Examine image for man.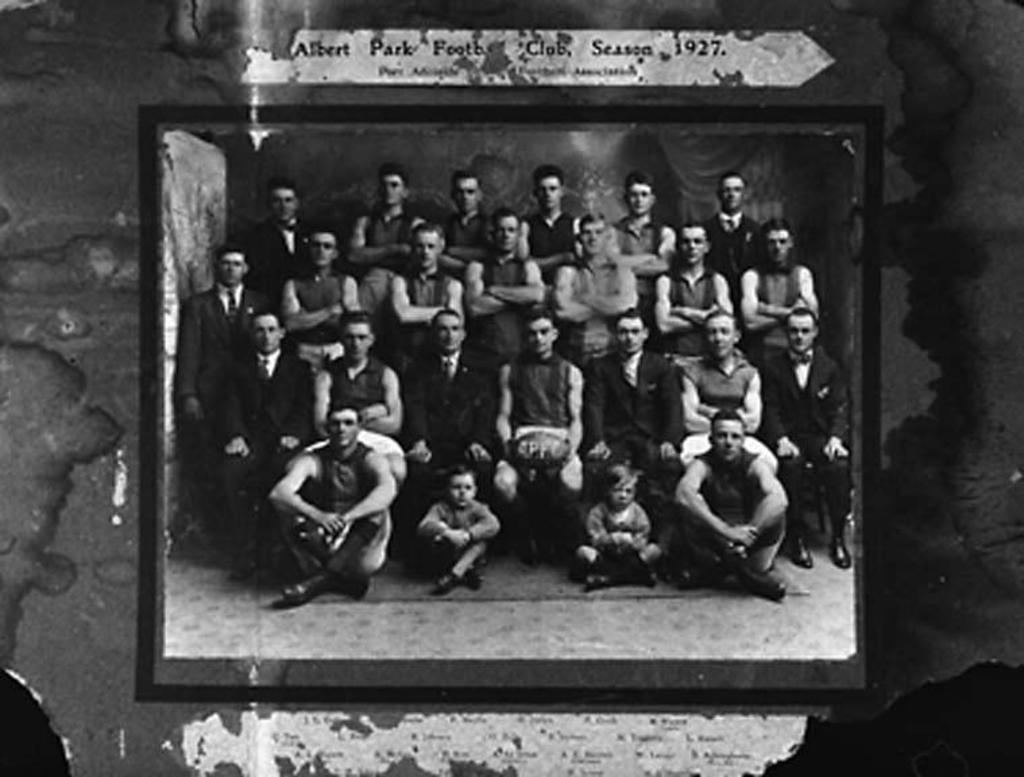
Examination result: pyautogui.locateOnScreen(677, 312, 781, 478).
